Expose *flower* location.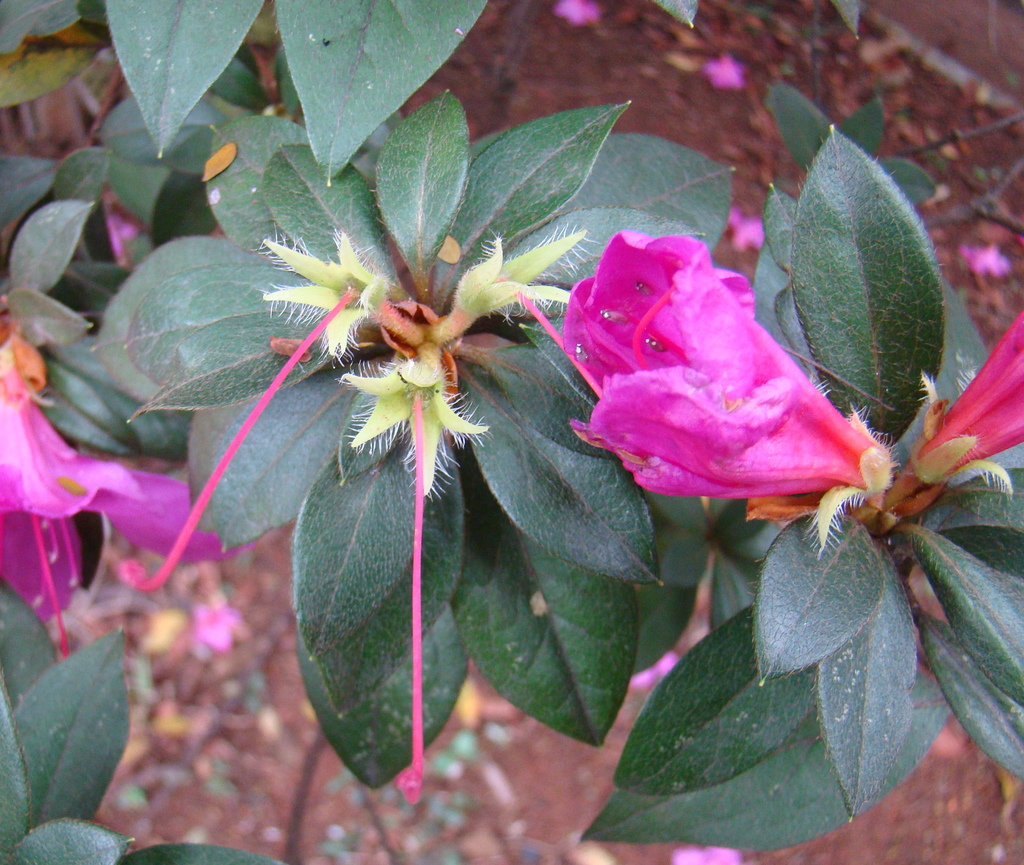
Exposed at (left=550, top=0, right=604, bottom=26).
